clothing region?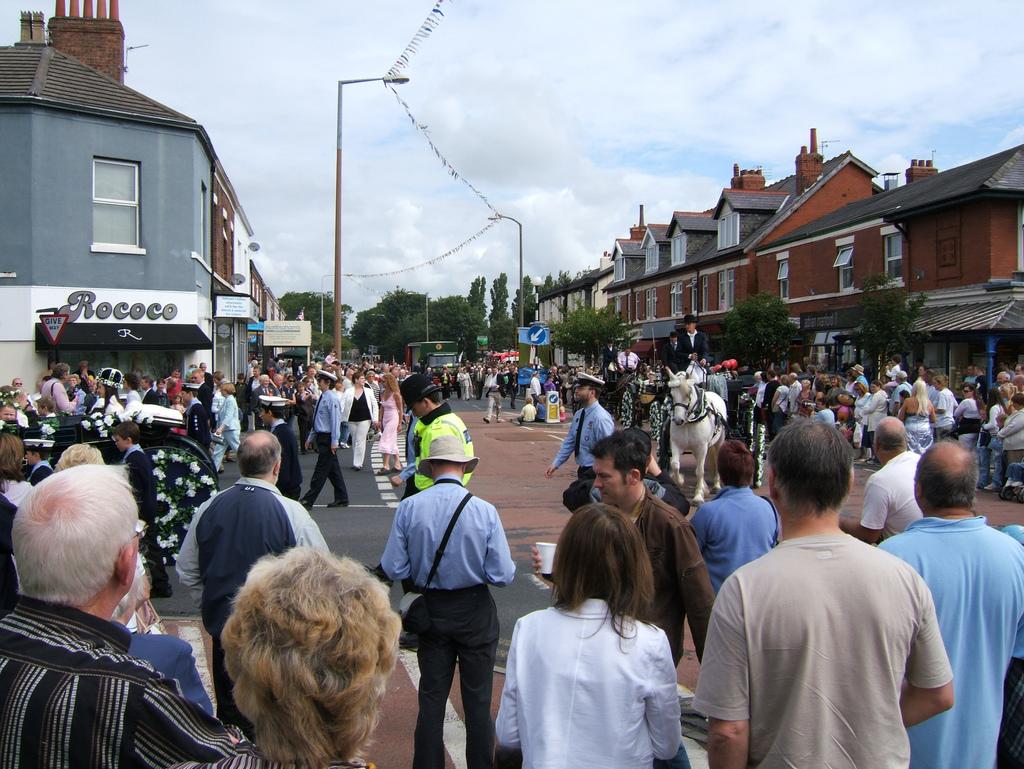
(left=175, top=476, right=327, bottom=716)
